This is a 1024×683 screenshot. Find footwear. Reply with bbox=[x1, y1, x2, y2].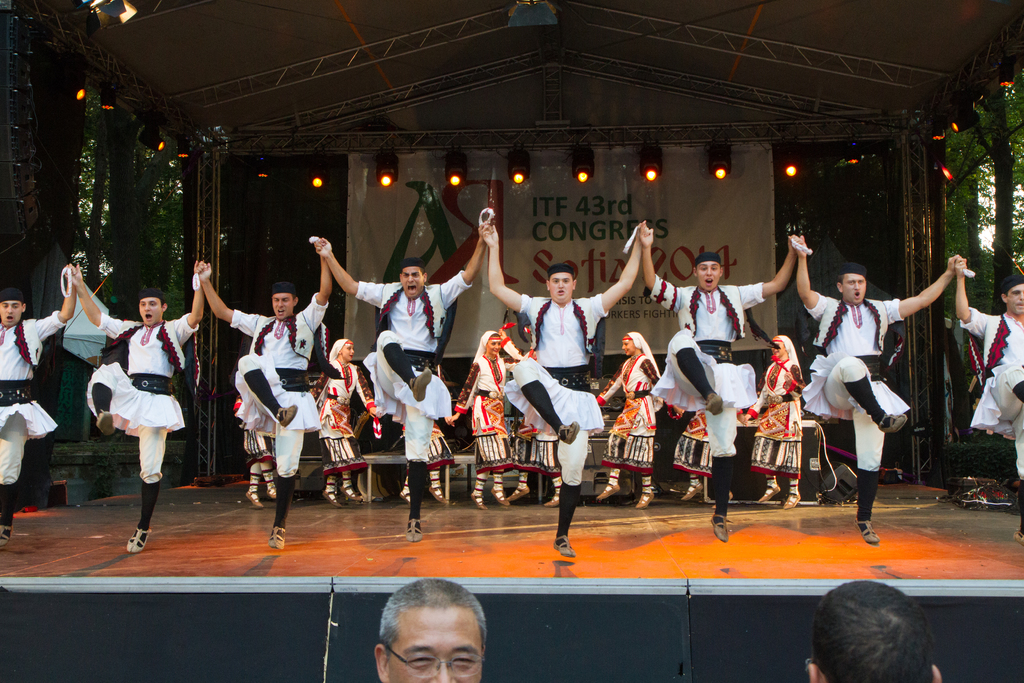
bbox=[492, 488, 505, 509].
